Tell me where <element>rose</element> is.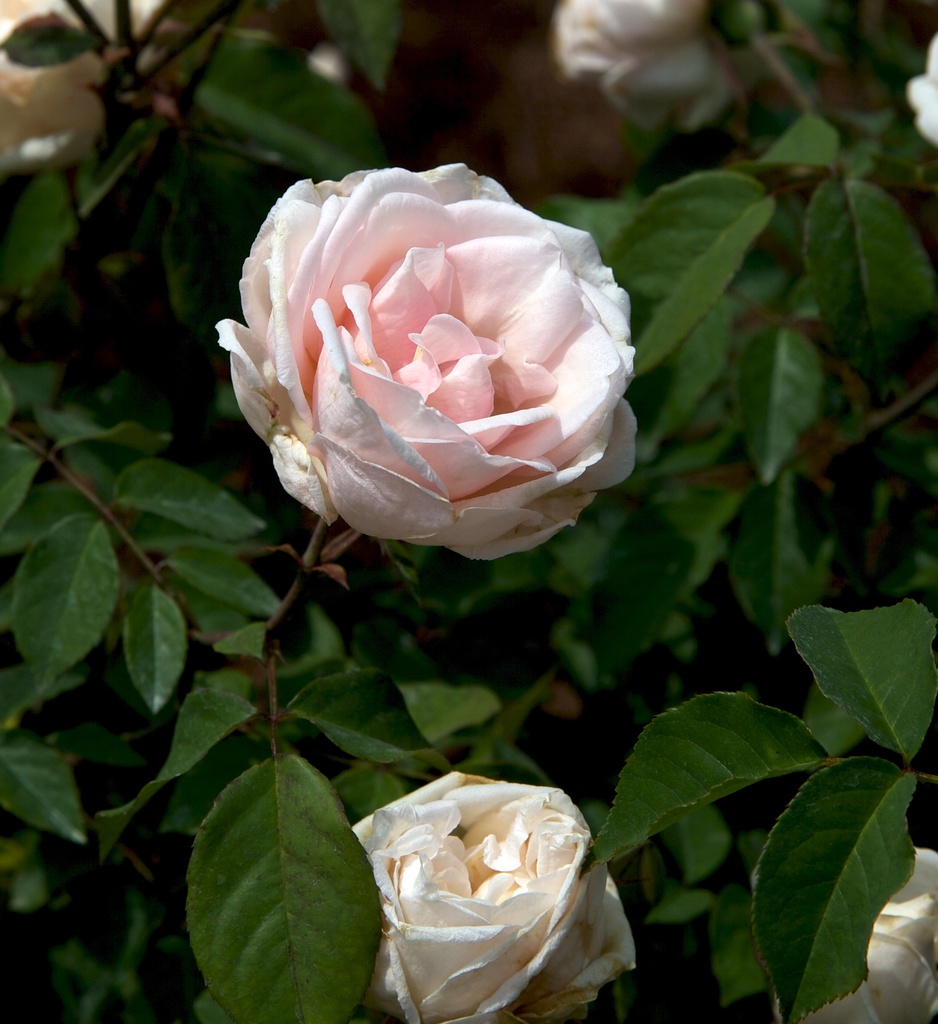
<element>rose</element> is at (207,161,640,560).
